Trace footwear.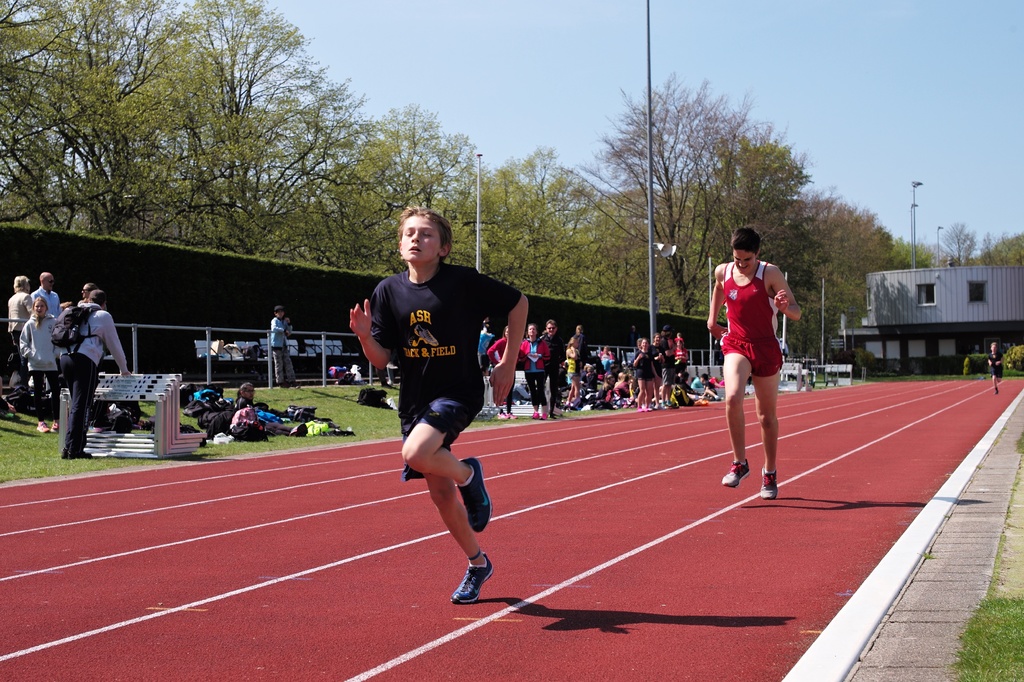
Traced to {"left": 758, "top": 471, "right": 776, "bottom": 500}.
